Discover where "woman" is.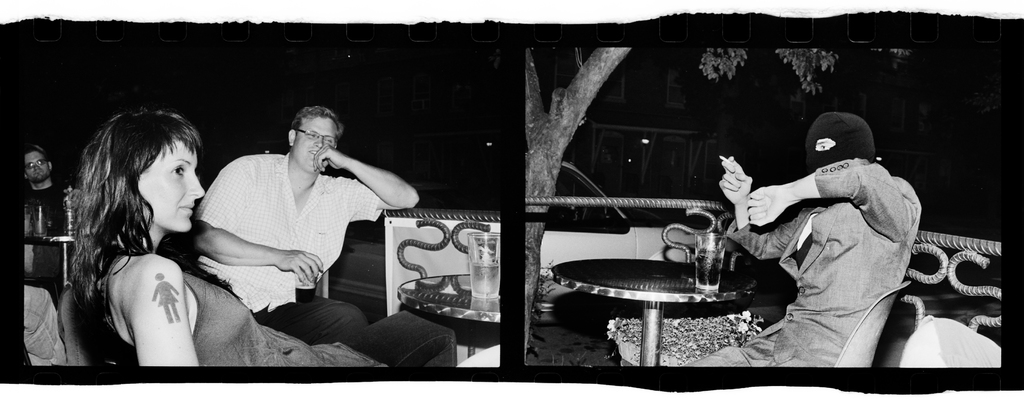
Discovered at [85,102,332,362].
